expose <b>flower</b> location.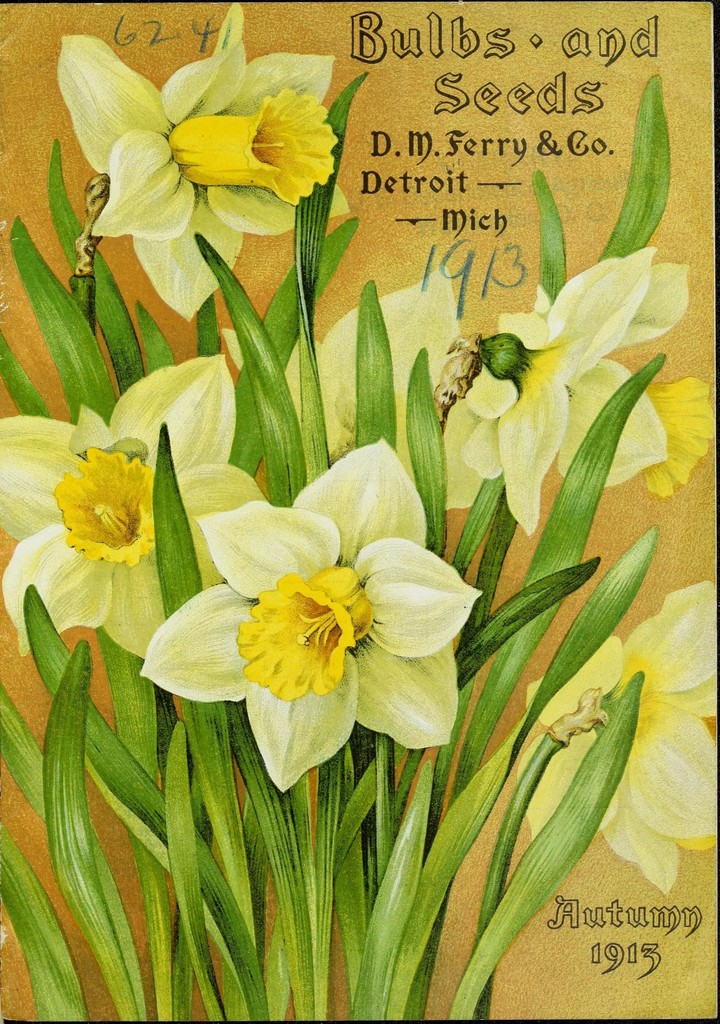
Exposed at [x1=430, y1=248, x2=717, y2=540].
